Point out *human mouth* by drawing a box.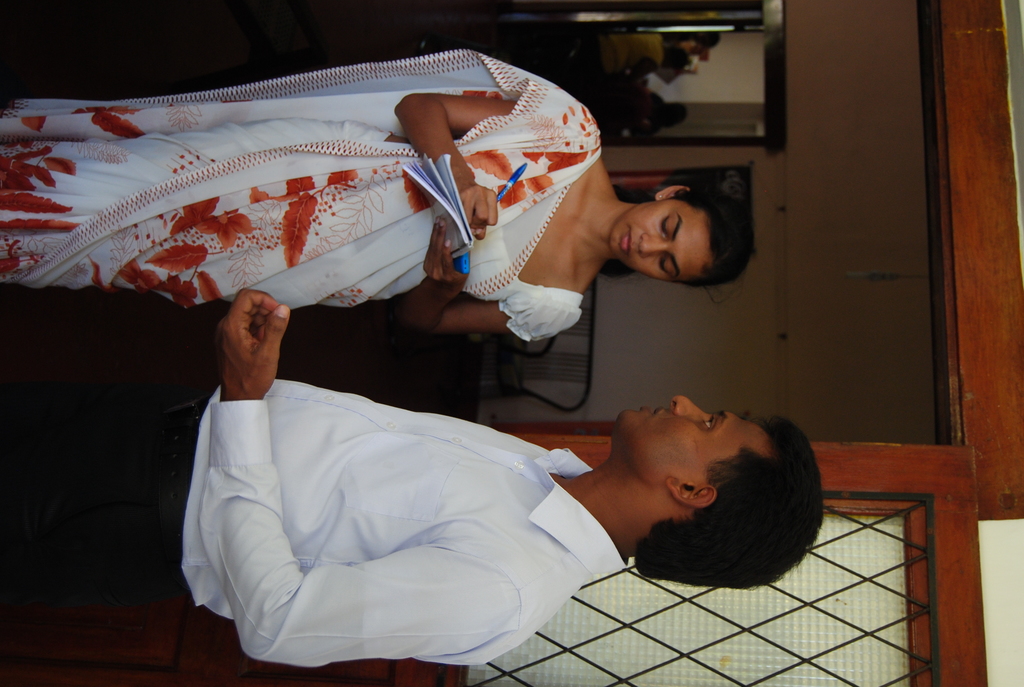
638,401,668,421.
